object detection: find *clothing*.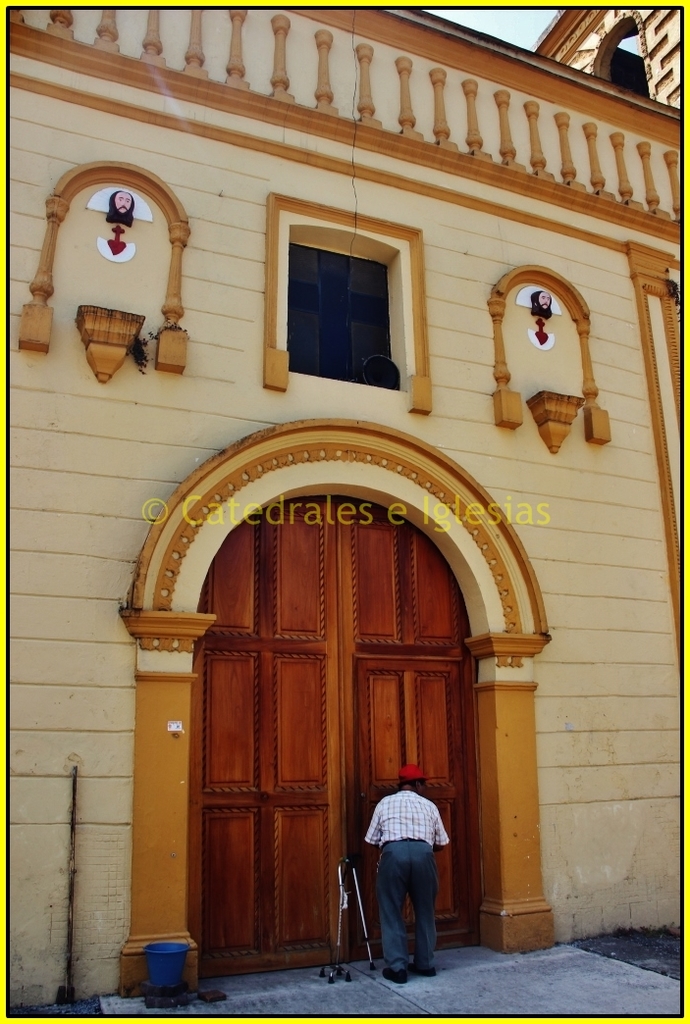
377,756,436,783.
